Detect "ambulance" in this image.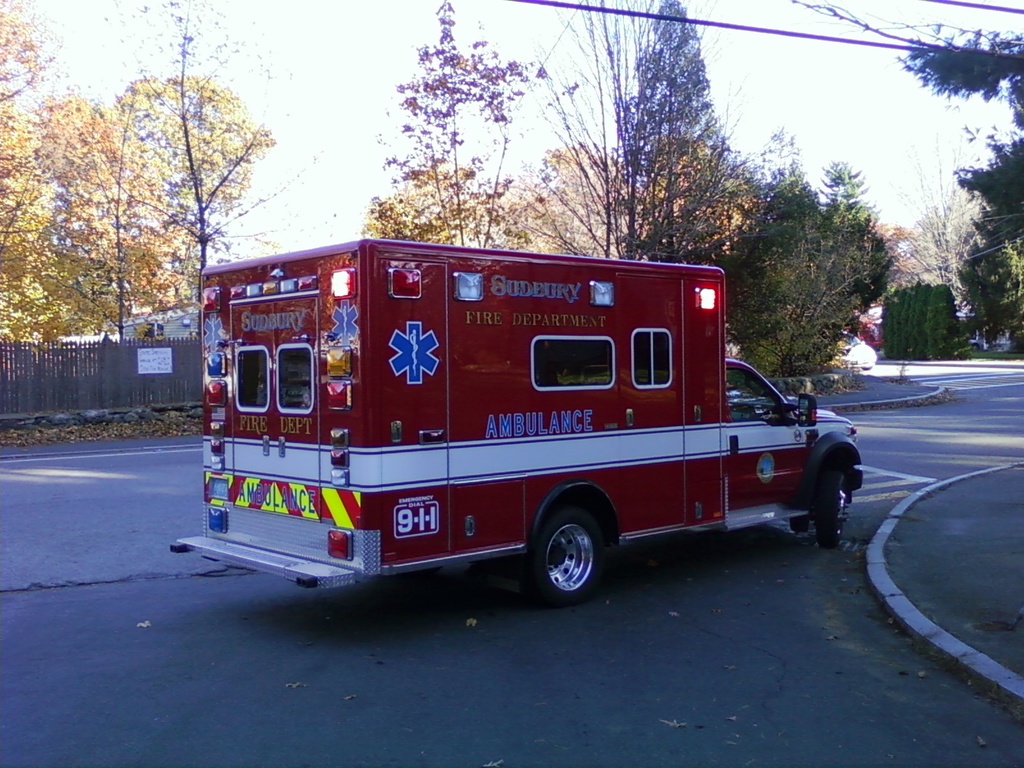
Detection: [x1=168, y1=240, x2=866, y2=606].
